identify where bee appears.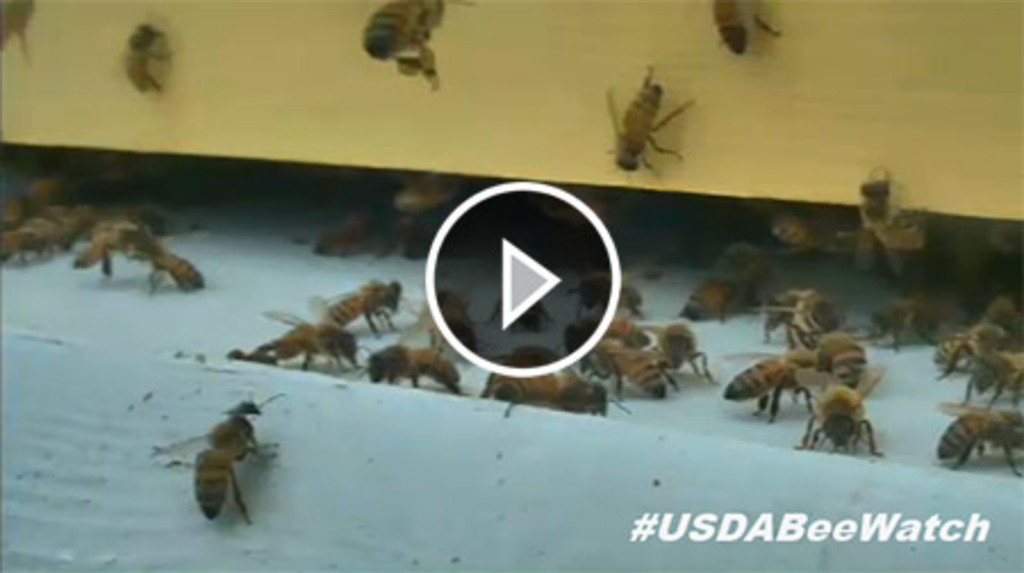
Appears at {"left": 685, "top": 275, "right": 762, "bottom": 309}.
